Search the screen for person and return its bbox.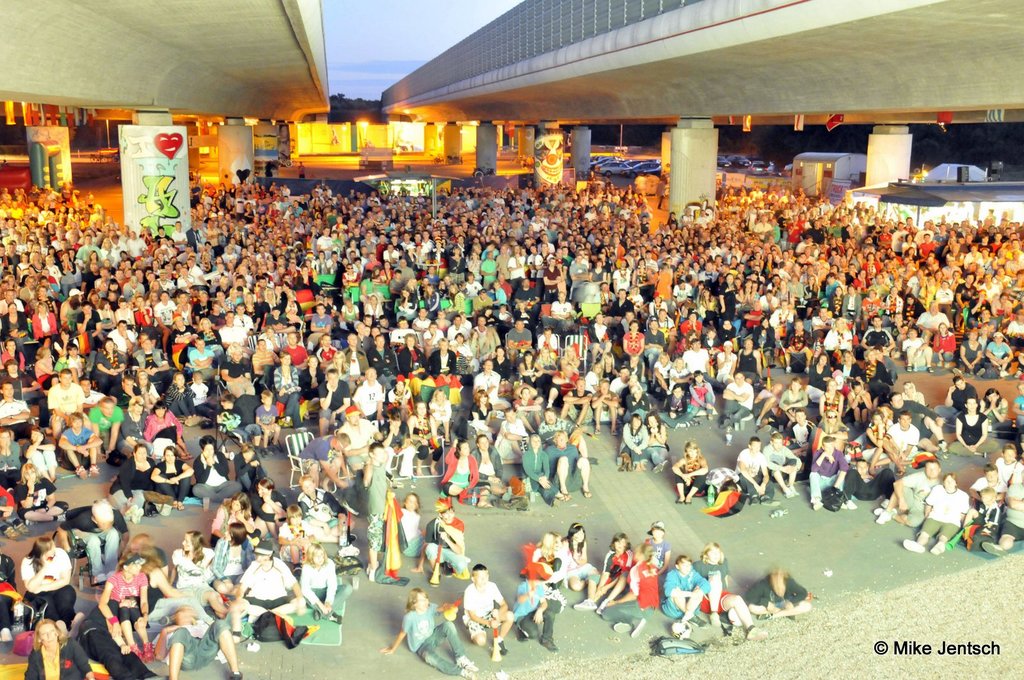
Found: locate(816, 376, 844, 415).
